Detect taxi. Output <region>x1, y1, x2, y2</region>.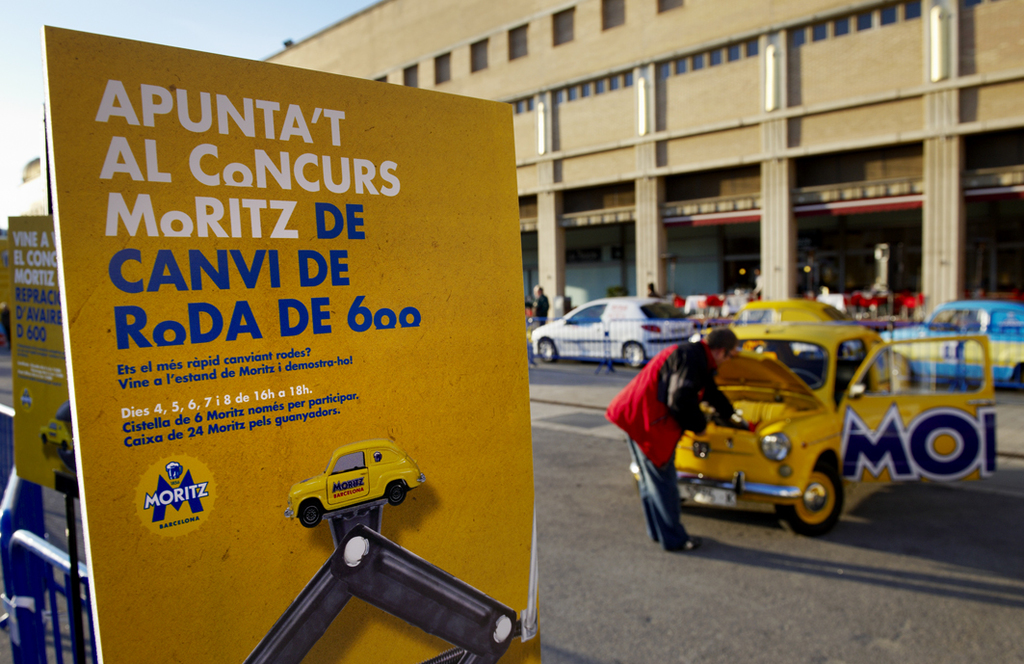
<region>886, 298, 1023, 389</region>.
